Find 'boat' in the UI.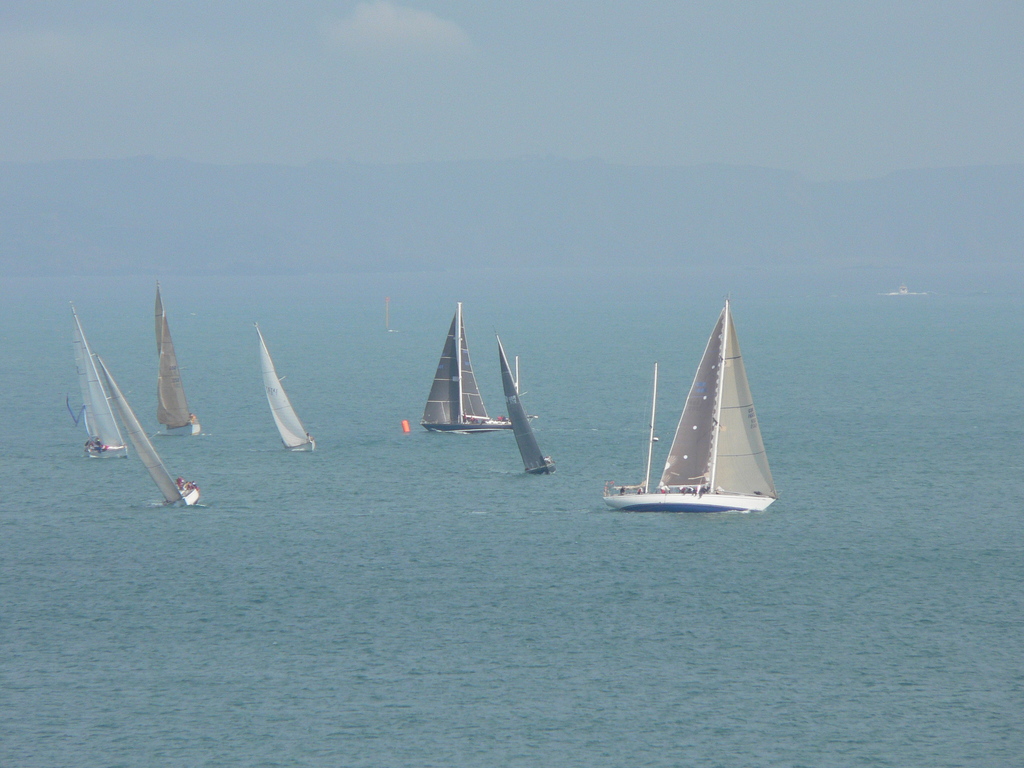
UI element at 493, 331, 559, 482.
